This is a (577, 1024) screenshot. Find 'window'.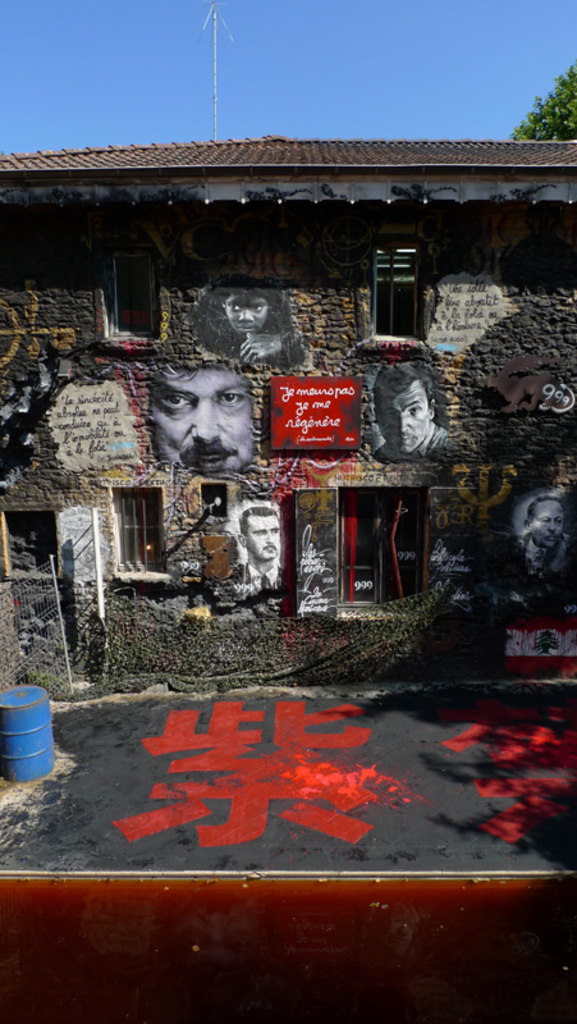
Bounding box: l=107, t=470, r=159, b=557.
